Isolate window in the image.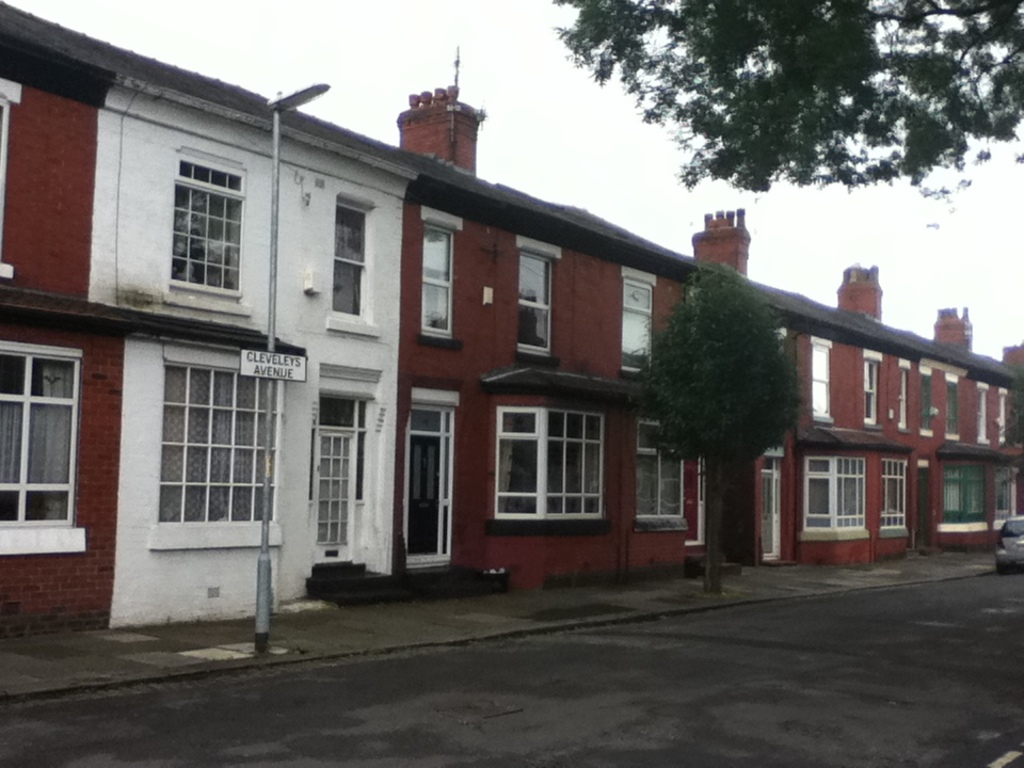
Isolated region: bbox=[804, 458, 859, 542].
